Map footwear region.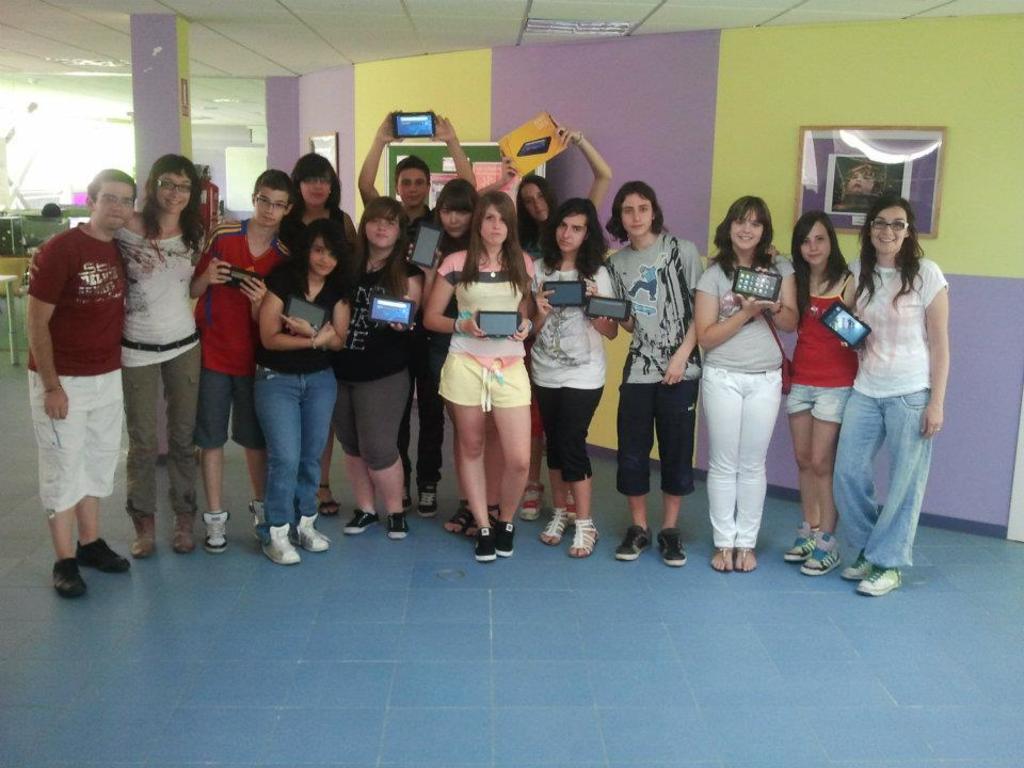
Mapped to 800/534/845/572.
